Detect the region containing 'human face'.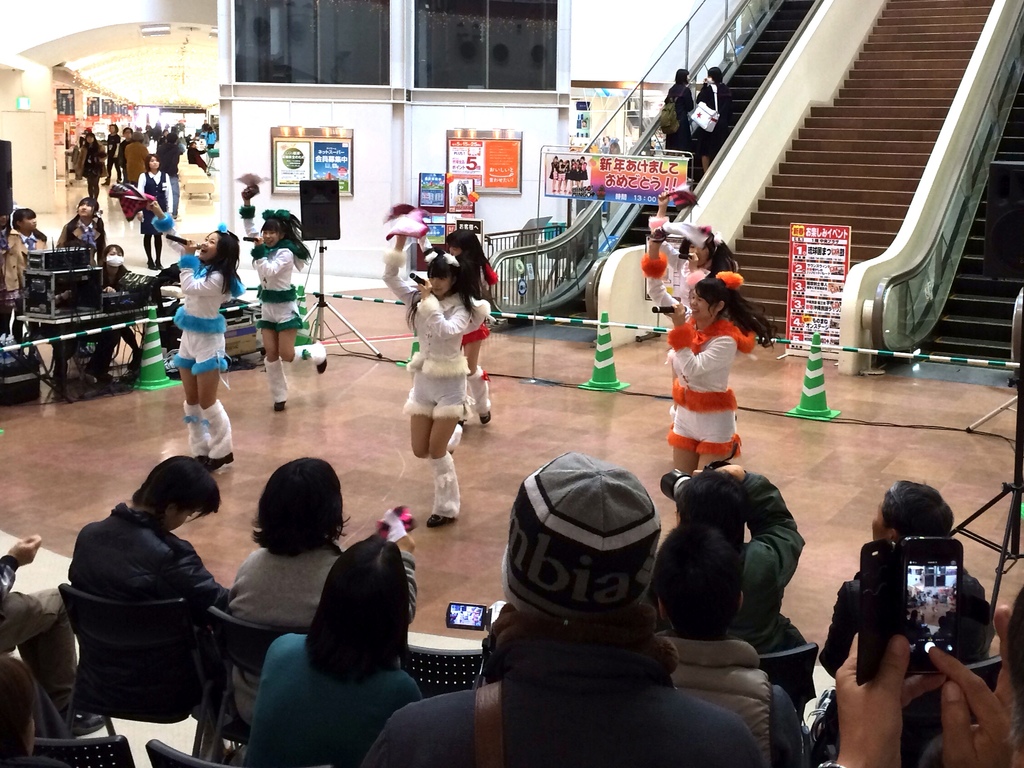
(17,208,39,238).
